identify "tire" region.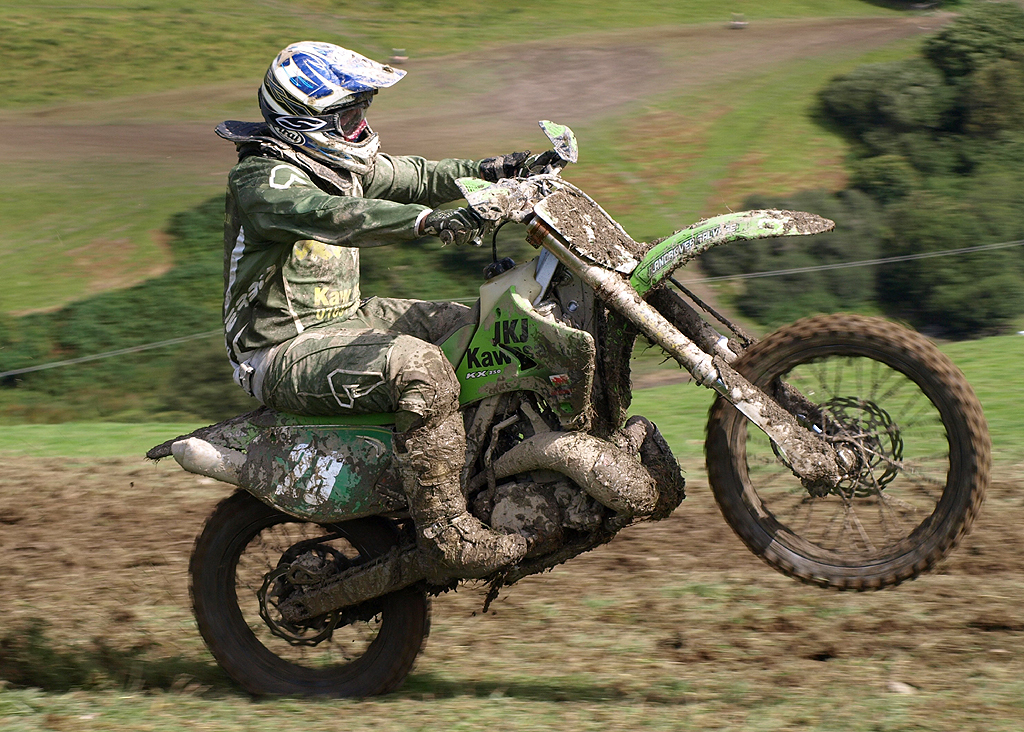
Region: <region>713, 305, 992, 586</region>.
